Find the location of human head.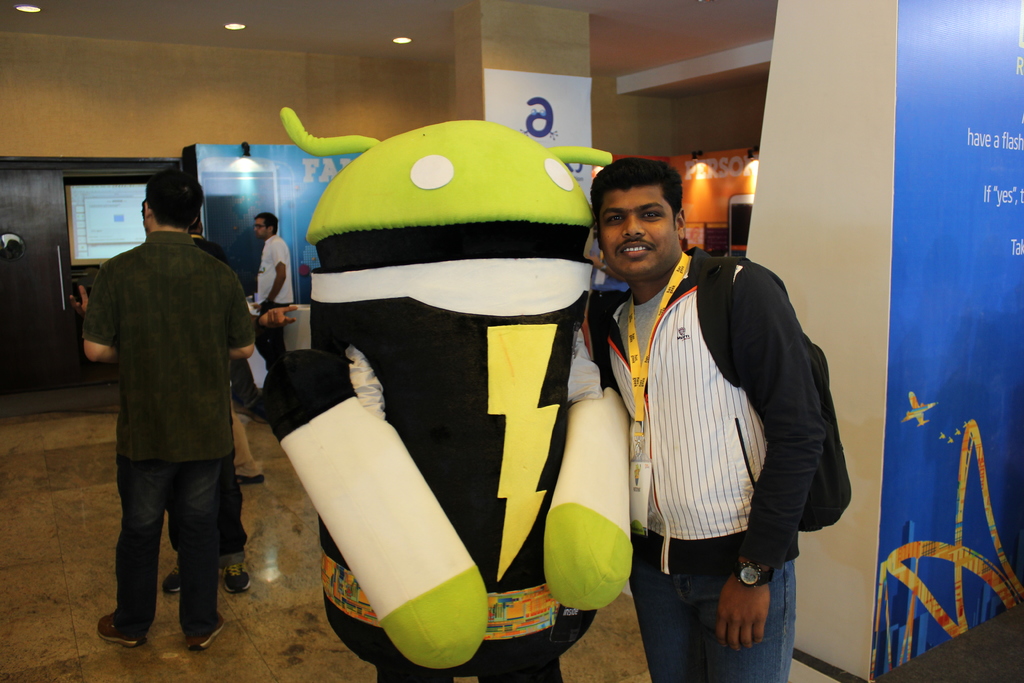
Location: 144, 169, 200, 238.
